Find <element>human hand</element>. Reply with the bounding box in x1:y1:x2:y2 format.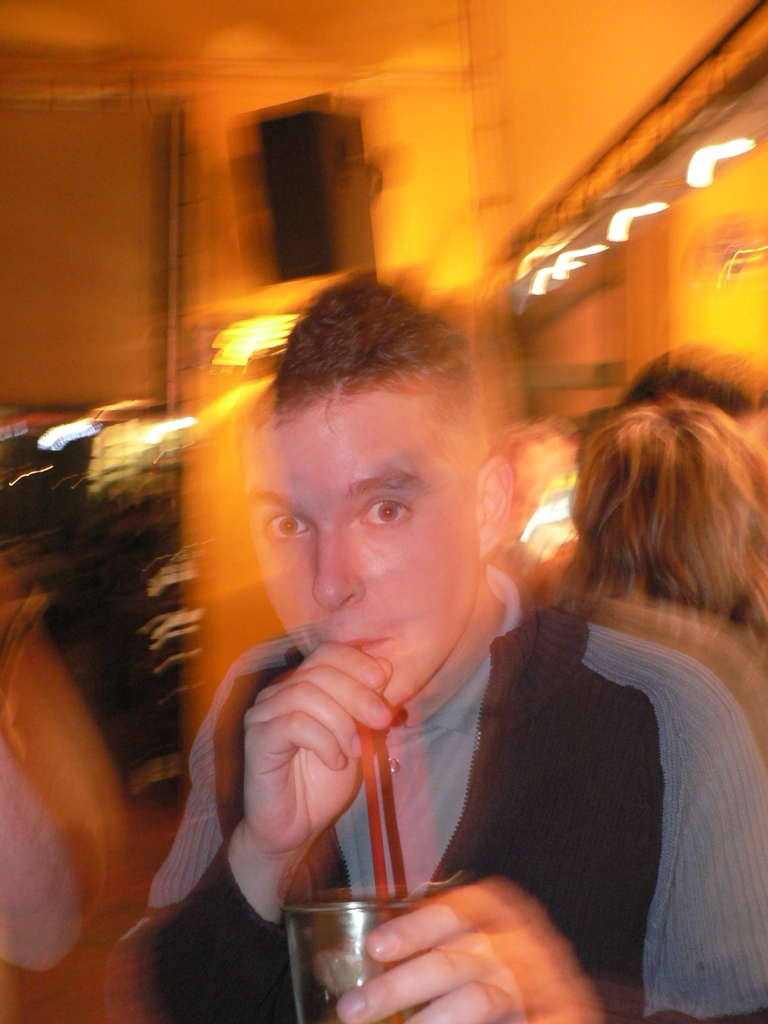
236:641:399:858.
